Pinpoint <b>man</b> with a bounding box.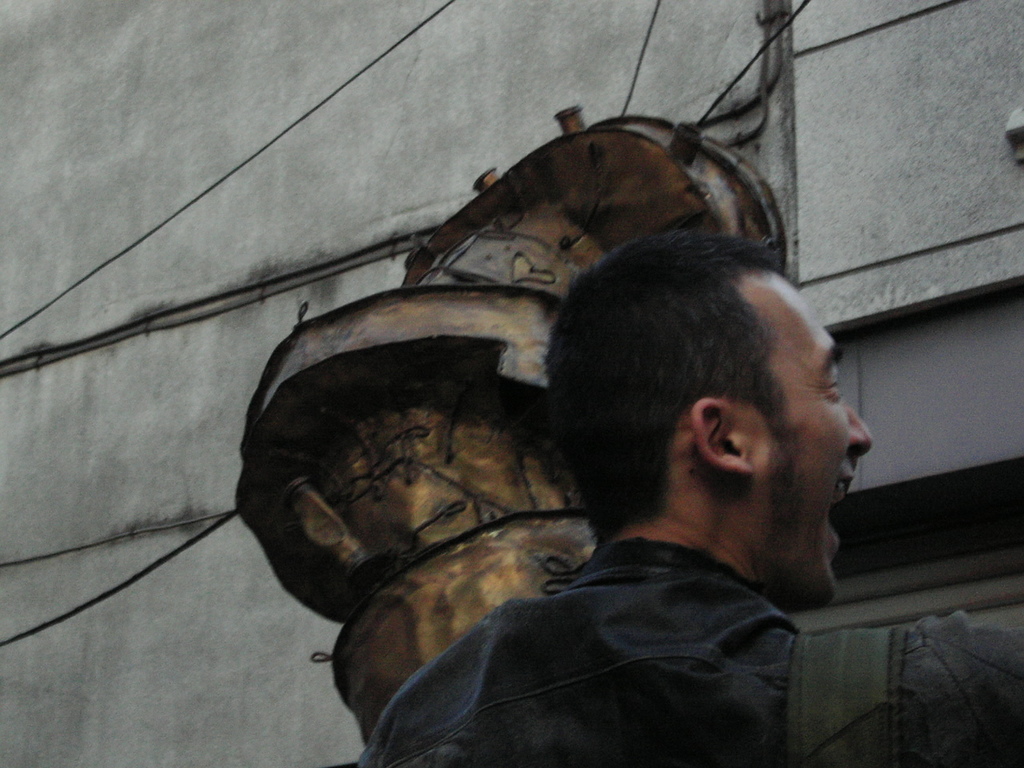
locate(359, 228, 874, 767).
